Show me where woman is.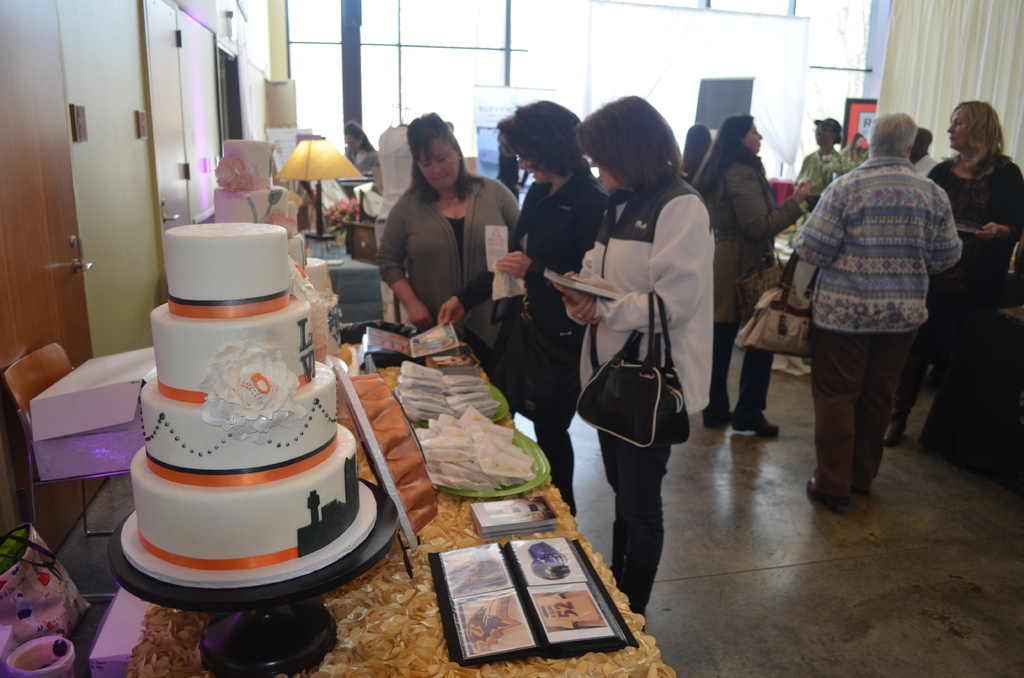
woman is at [883, 102, 1023, 449].
